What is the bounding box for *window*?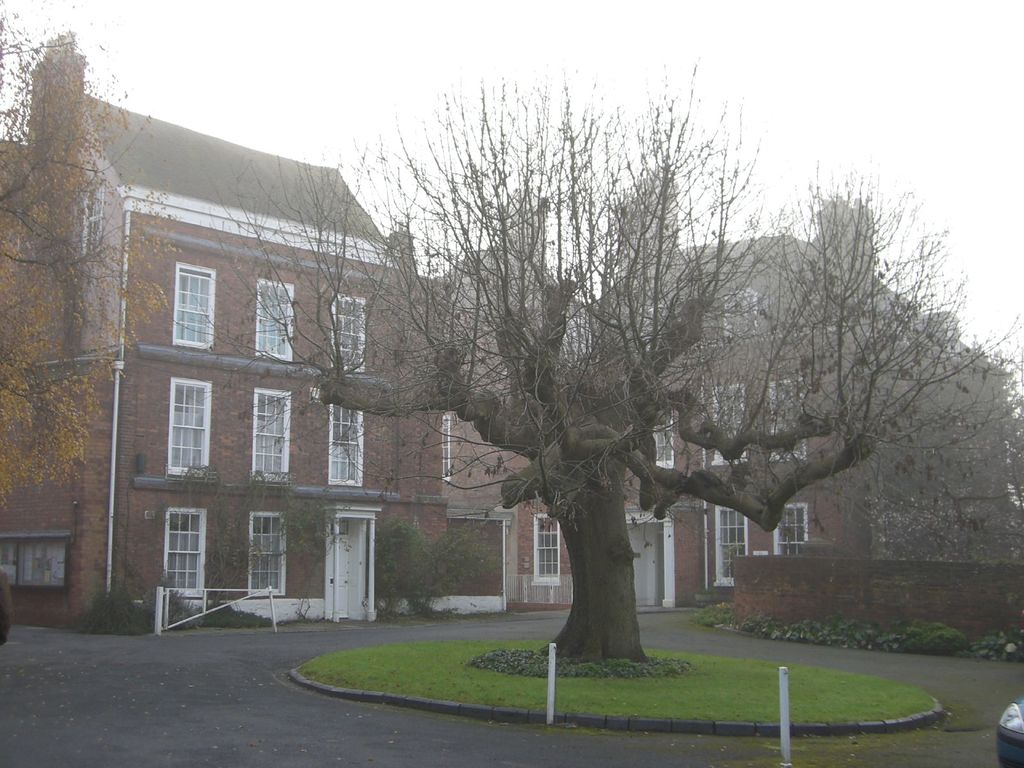
rect(250, 385, 291, 470).
